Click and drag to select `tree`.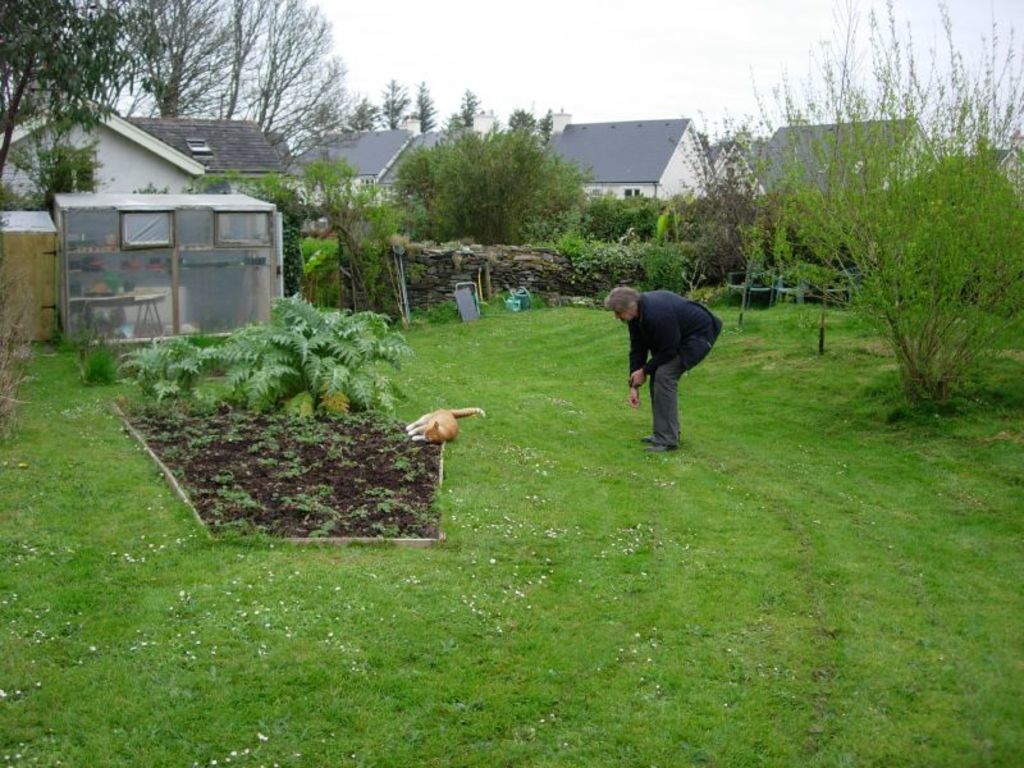
Selection: [x1=408, y1=76, x2=438, y2=142].
